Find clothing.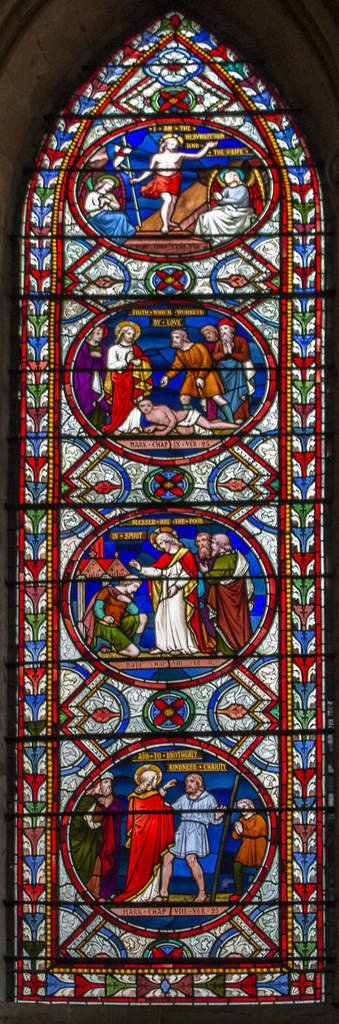
pyautogui.locateOnScreen(98, 342, 154, 435).
